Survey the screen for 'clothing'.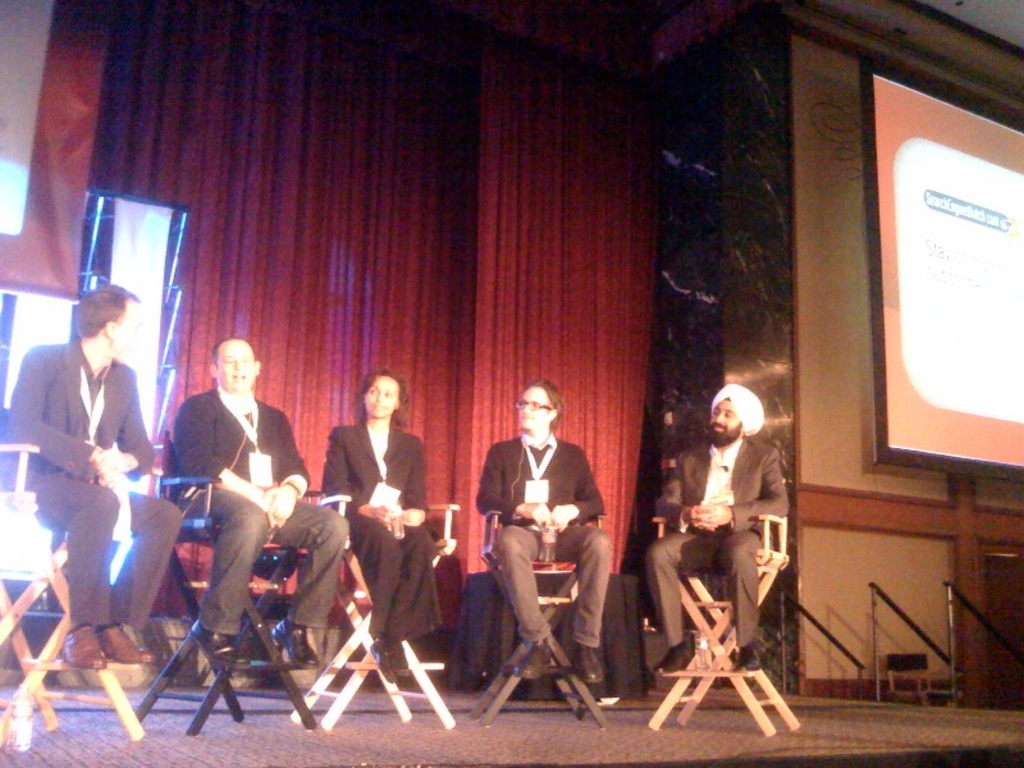
Survey found: pyautogui.locateOnScreen(646, 428, 790, 635).
